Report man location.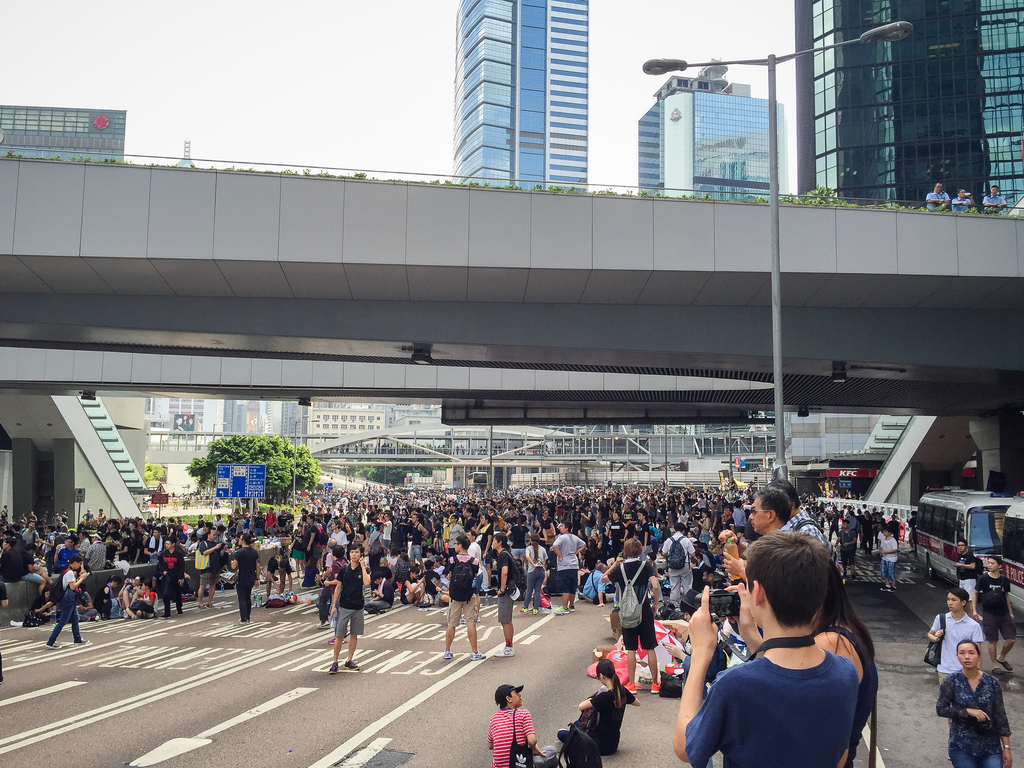
Report: box=[228, 530, 260, 626].
